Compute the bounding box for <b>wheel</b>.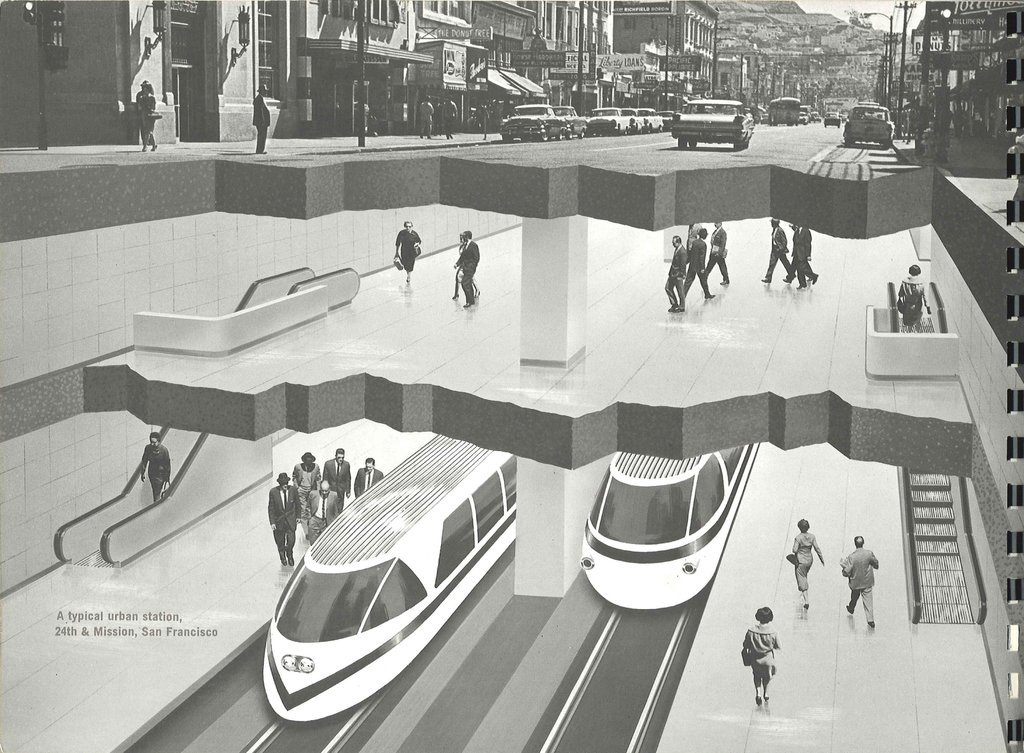
left=563, top=129, right=572, bottom=137.
